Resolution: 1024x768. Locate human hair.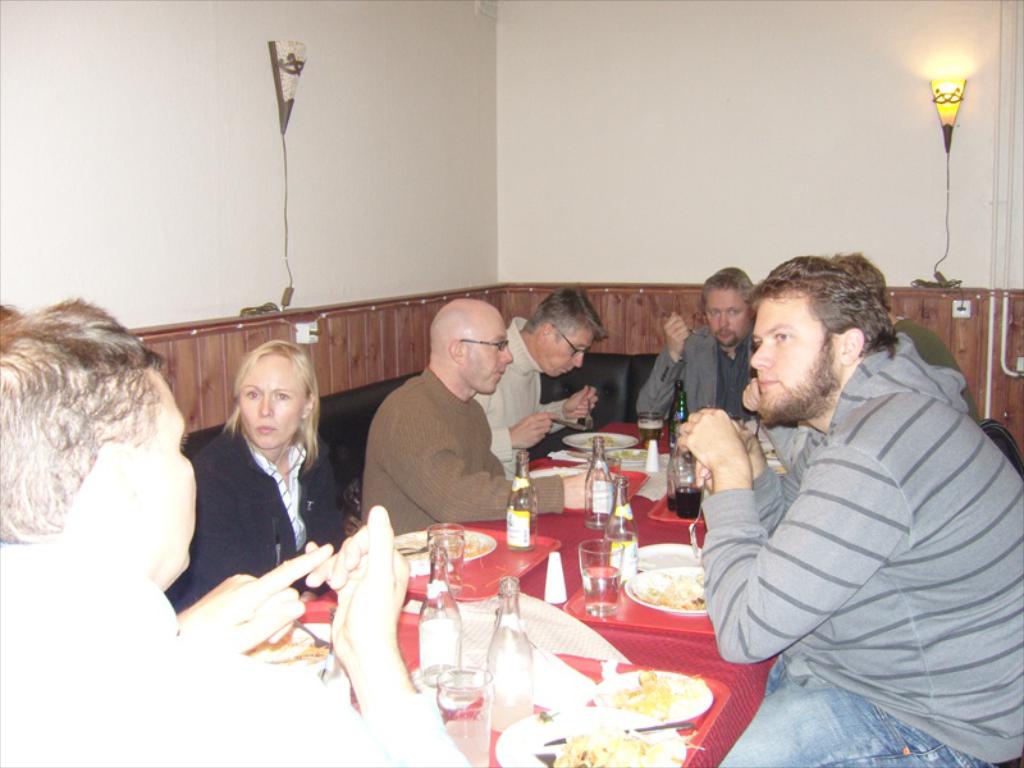
box(699, 265, 750, 312).
